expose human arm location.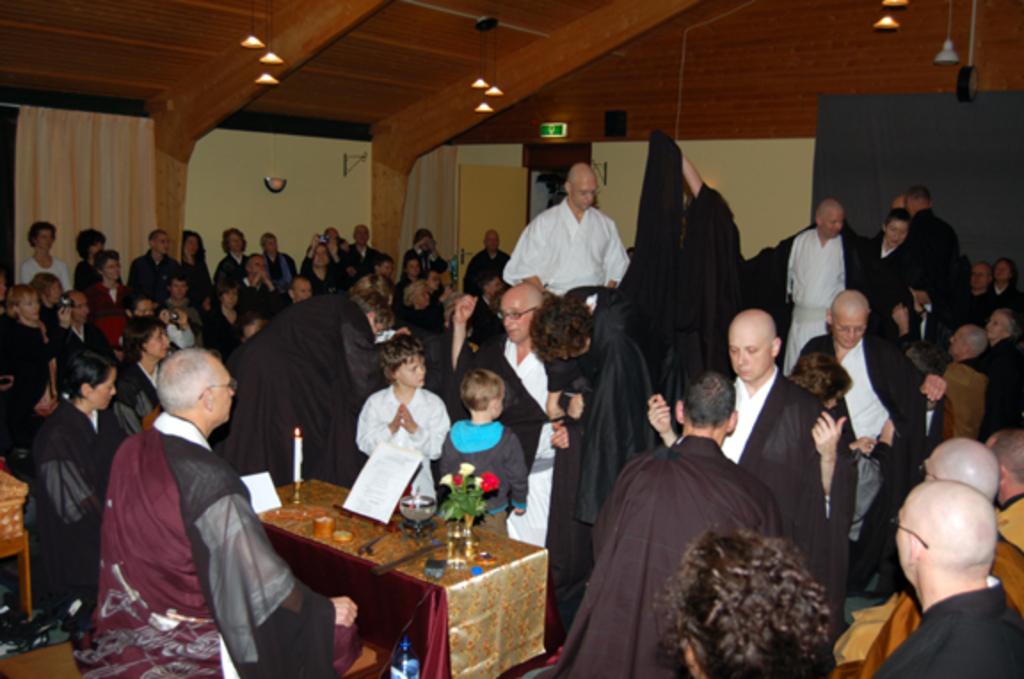
Exposed at BBox(39, 434, 105, 515).
